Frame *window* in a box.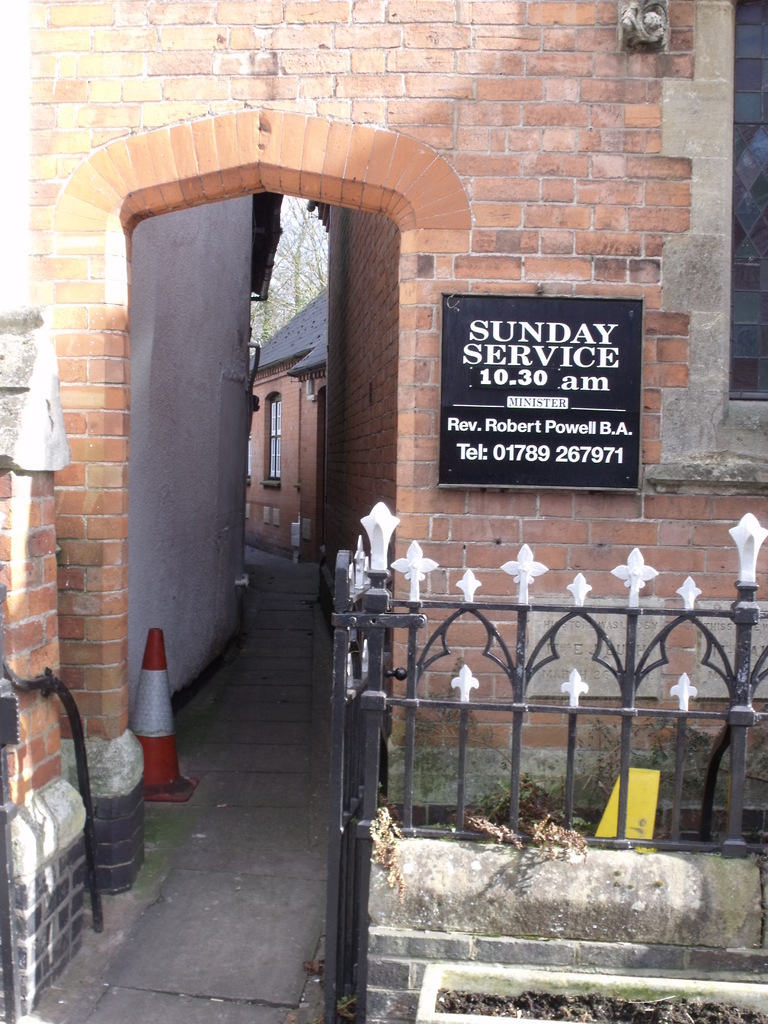
BBox(260, 391, 282, 491).
